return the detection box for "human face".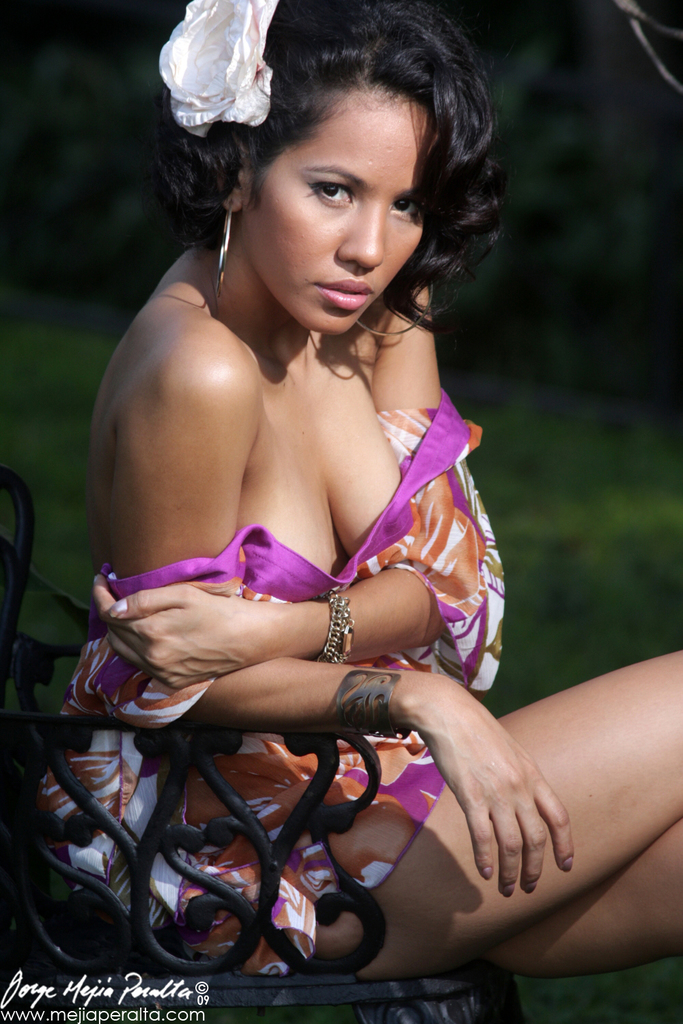
box(243, 83, 426, 335).
